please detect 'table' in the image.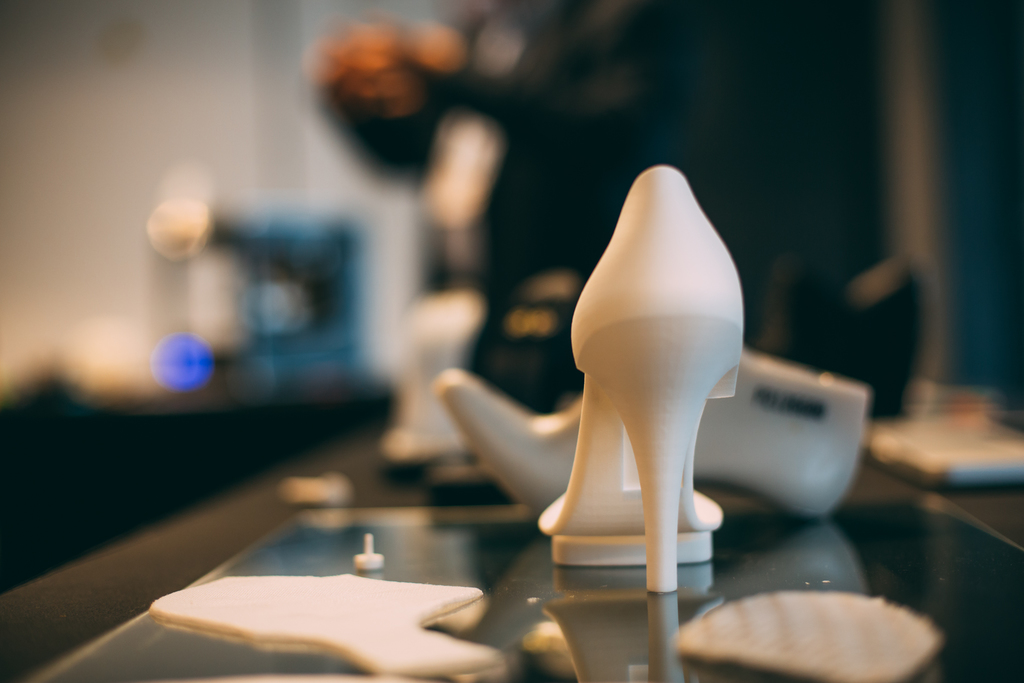
region(0, 408, 1023, 682).
